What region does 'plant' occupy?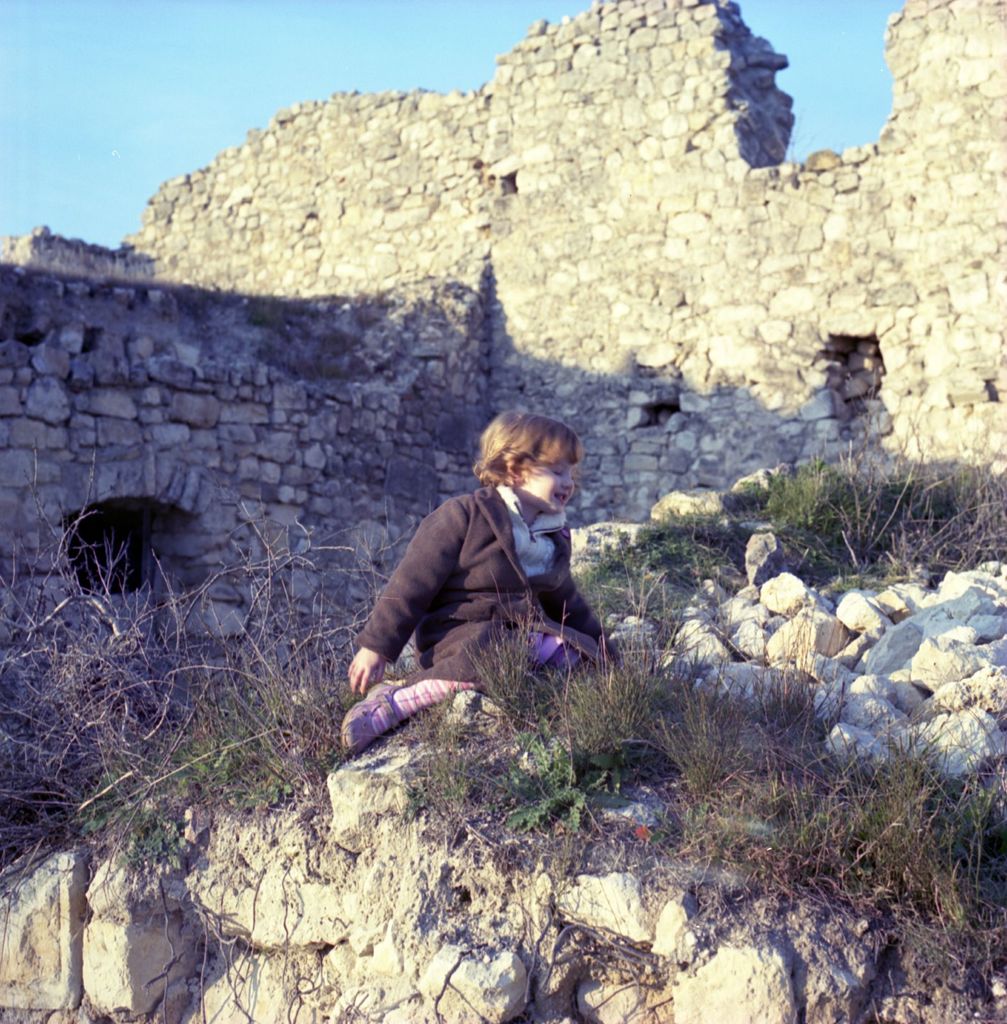
bbox(756, 449, 872, 542).
